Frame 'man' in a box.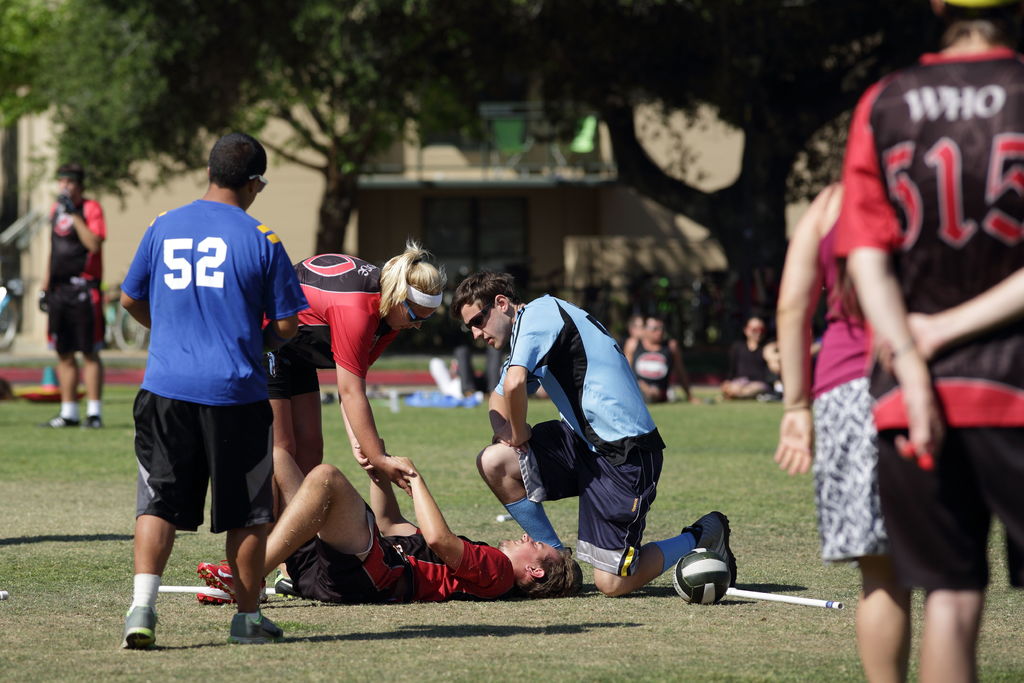
region(715, 313, 780, 412).
